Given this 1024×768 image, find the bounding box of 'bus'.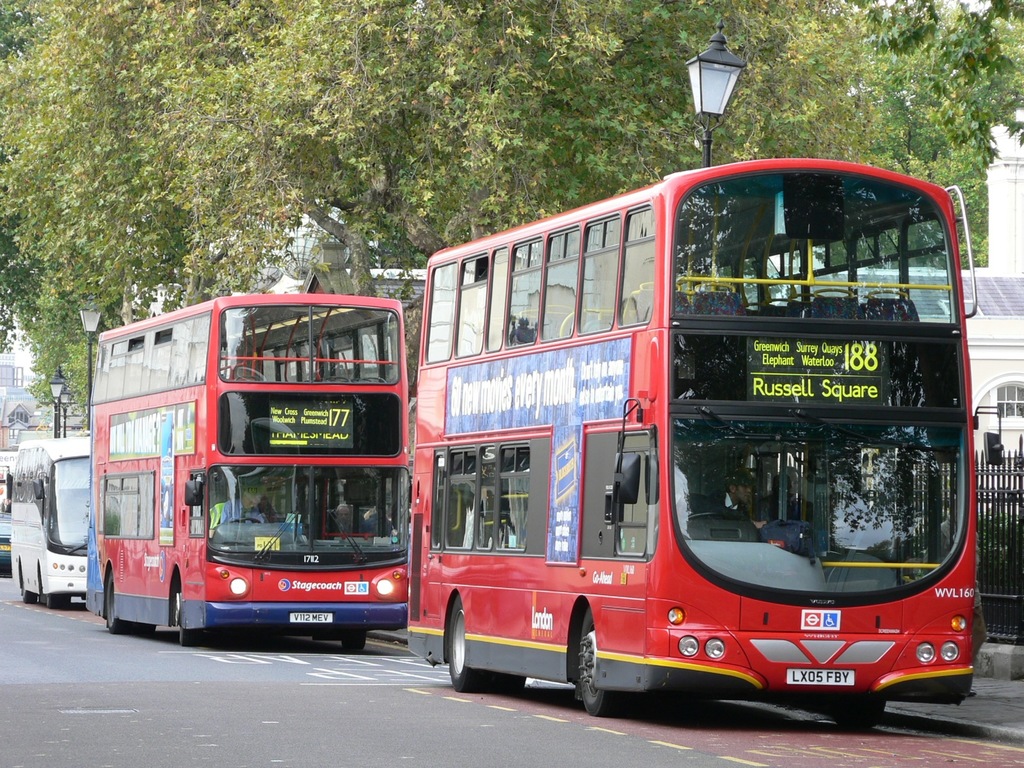
<region>86, 288, 410, 653</region>.
